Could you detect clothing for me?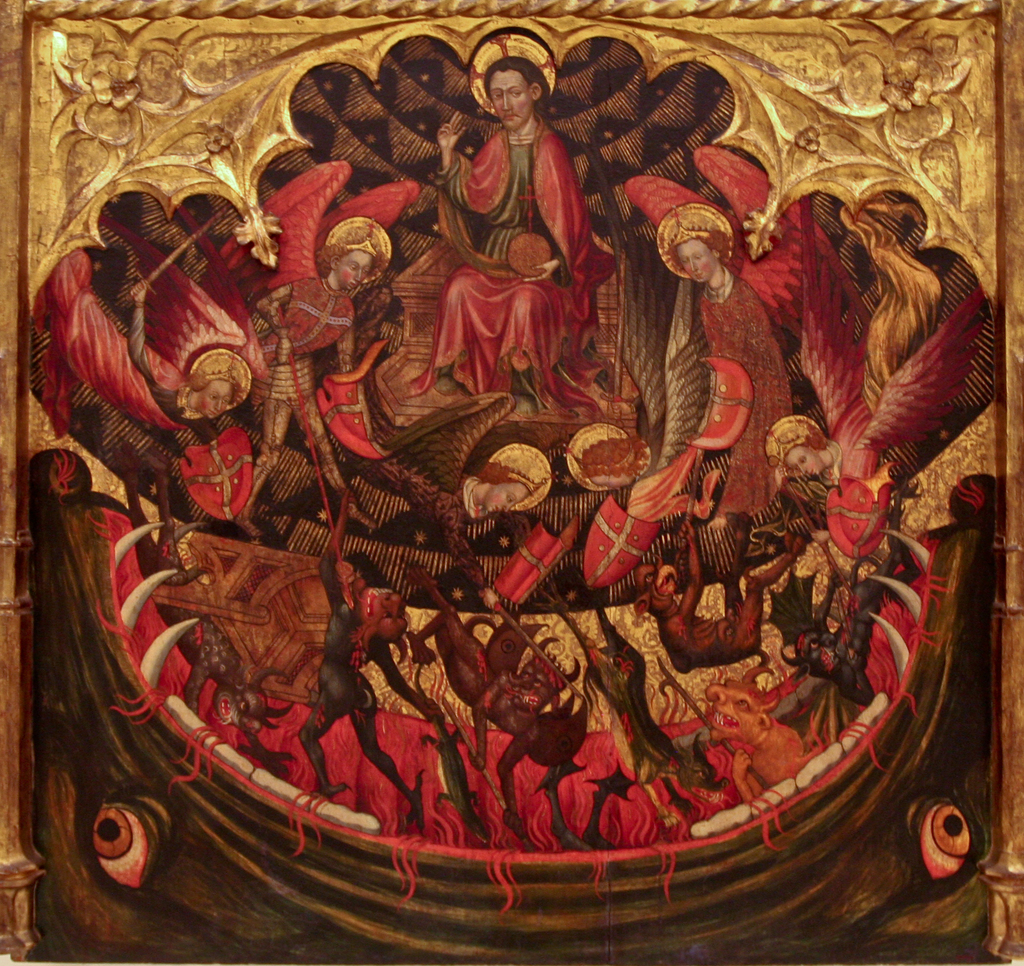
Detection result: Rect(411, 106, 621, 420).
